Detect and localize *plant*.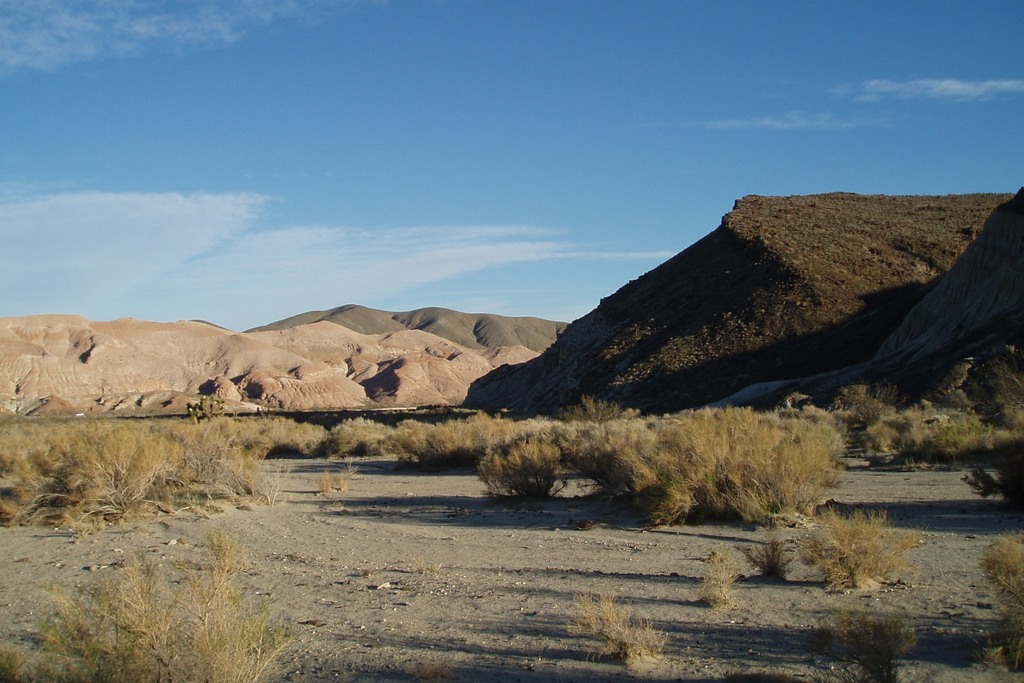
Localized at {"left": 737, "top": 536, "right": 796, "bottom": 587}.
